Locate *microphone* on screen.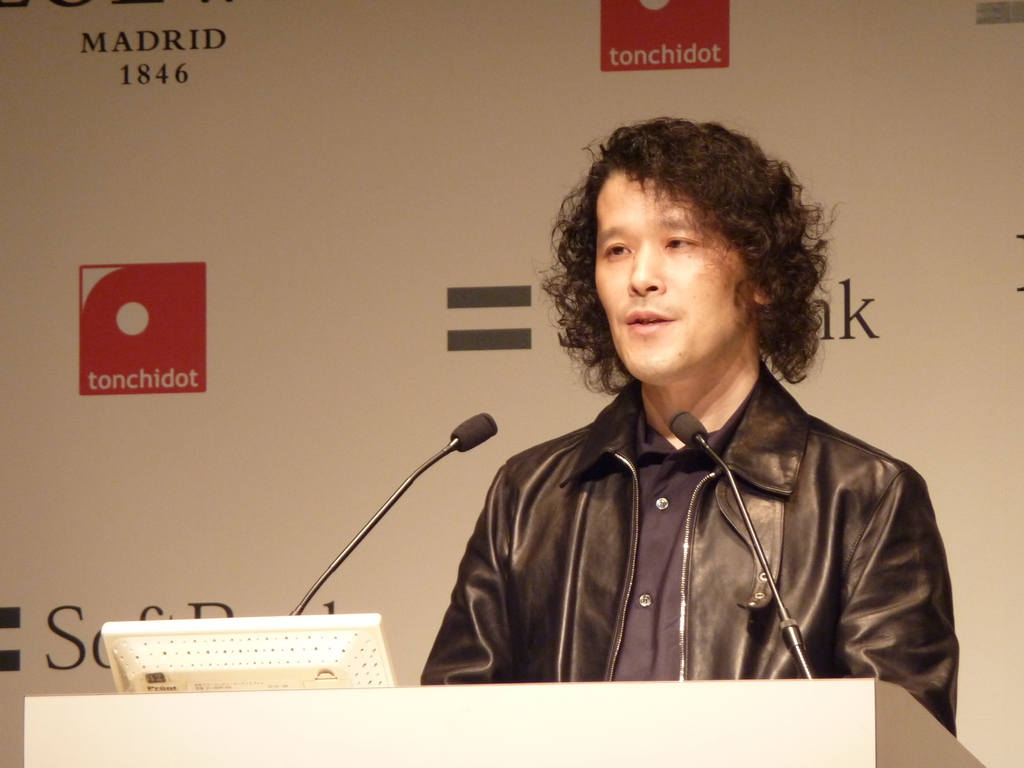
On screen at bbox(451, 410, 500, 454).
